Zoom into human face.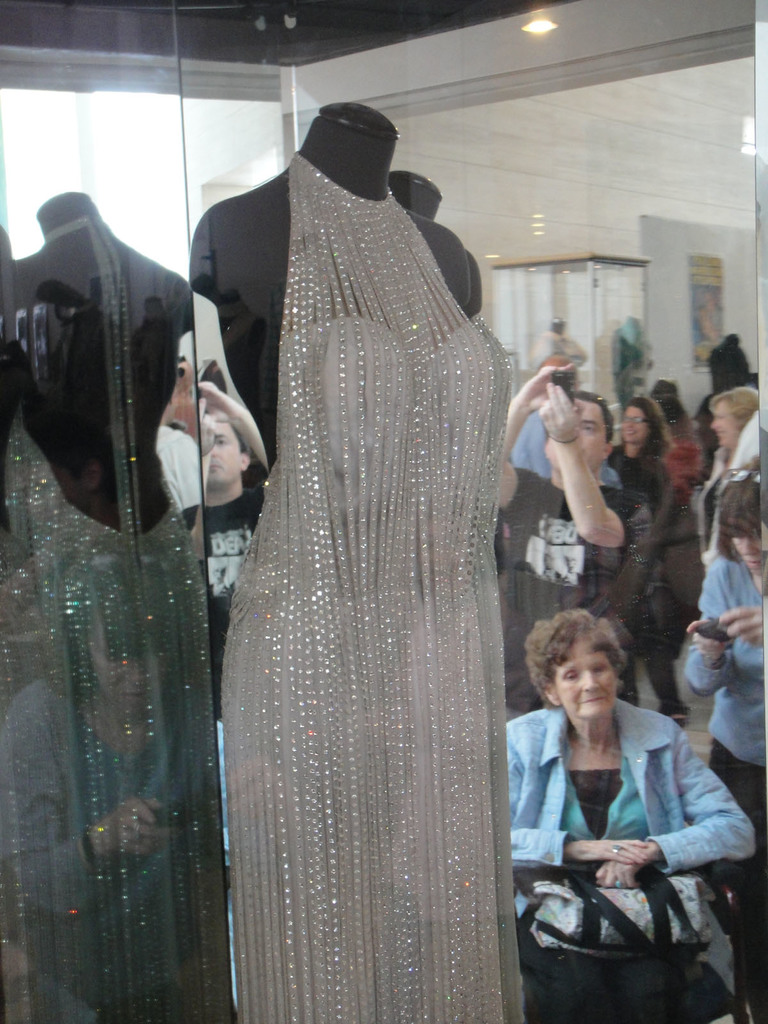
Zoom target: [x1=201, y1=423, x2=245, y2=484].
